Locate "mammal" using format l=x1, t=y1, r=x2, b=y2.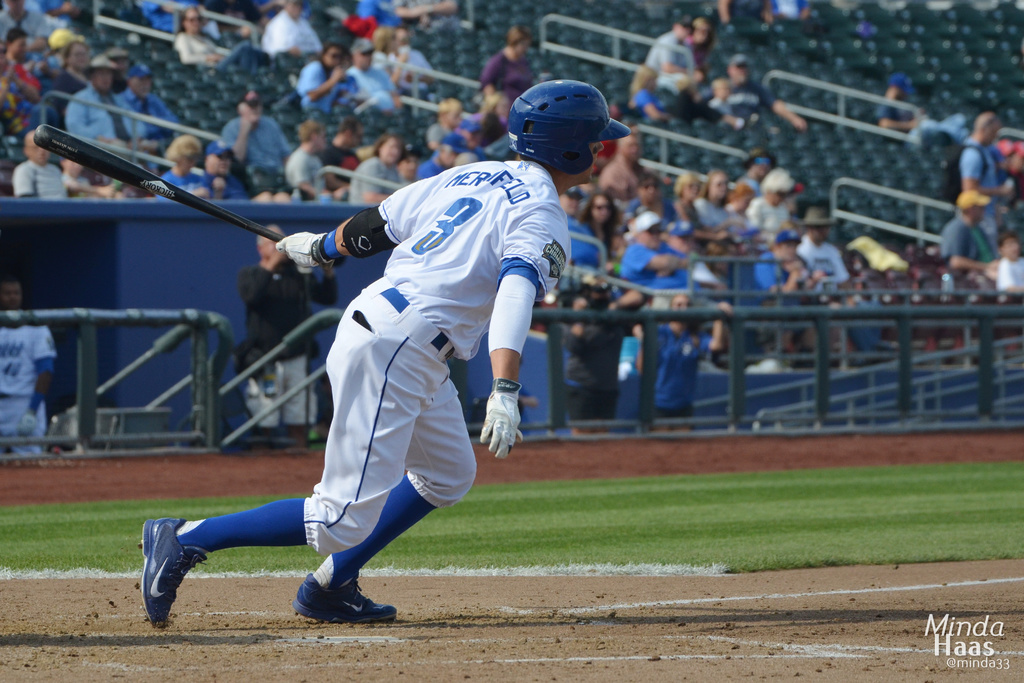
l=716, t=0, r=774, b=26.
